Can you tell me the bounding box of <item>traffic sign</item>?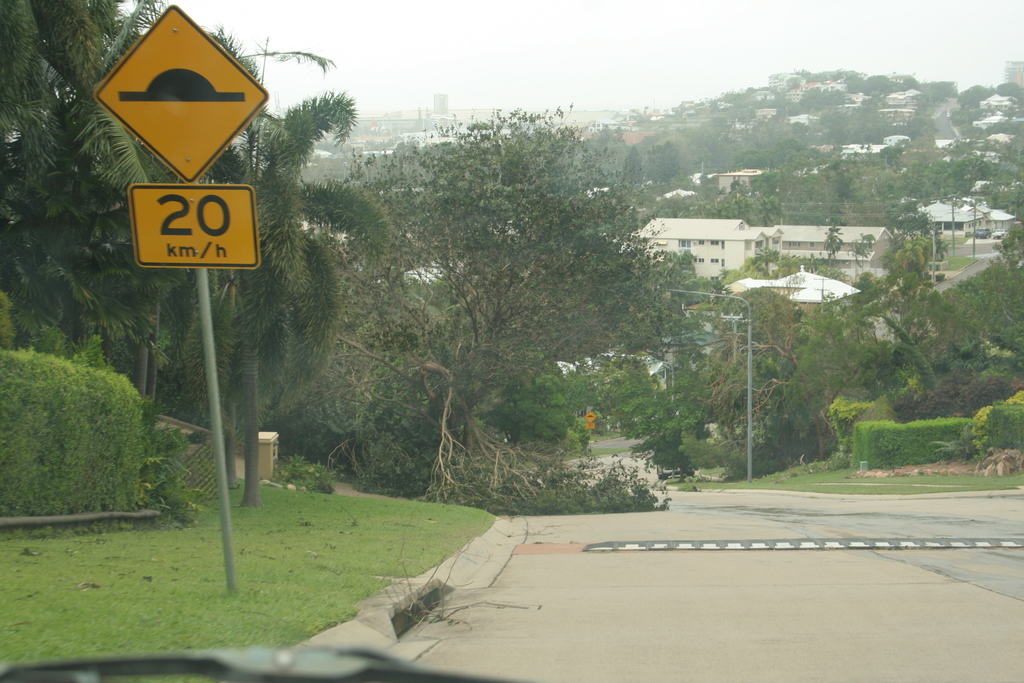
x1=586 y1=411 x2=598 y2=430.
